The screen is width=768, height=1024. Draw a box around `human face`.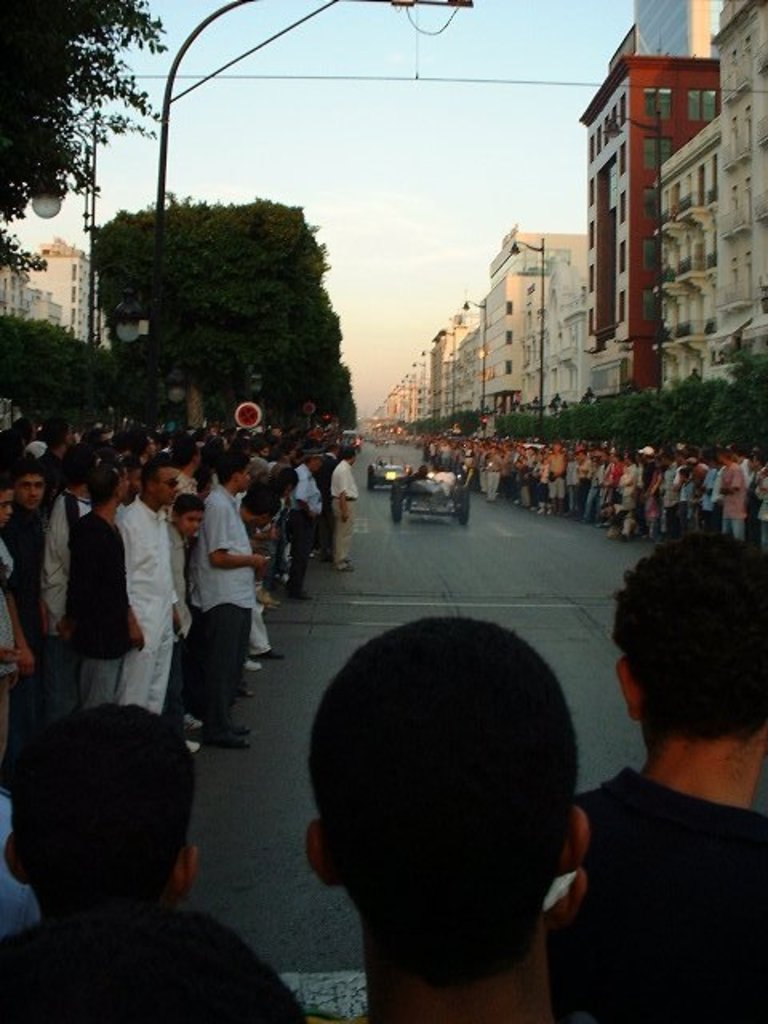
pyautogui.locateOnScreen(179, 509, 203, 536).
